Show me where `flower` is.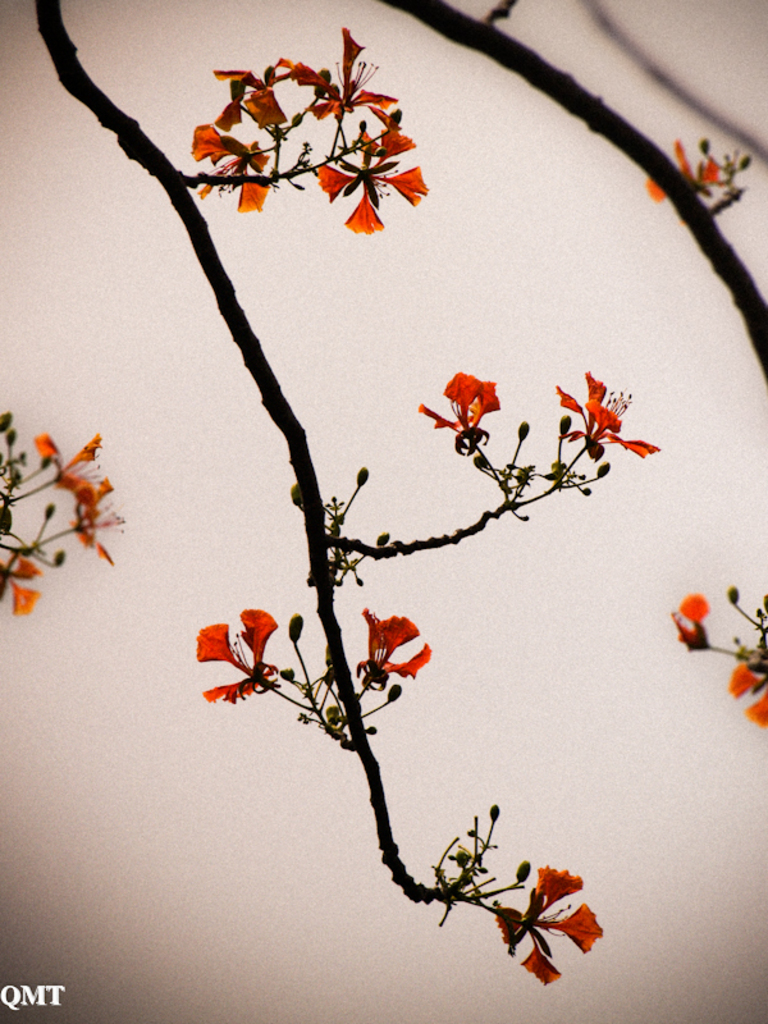
`flower` is at 0/554/45/618.
